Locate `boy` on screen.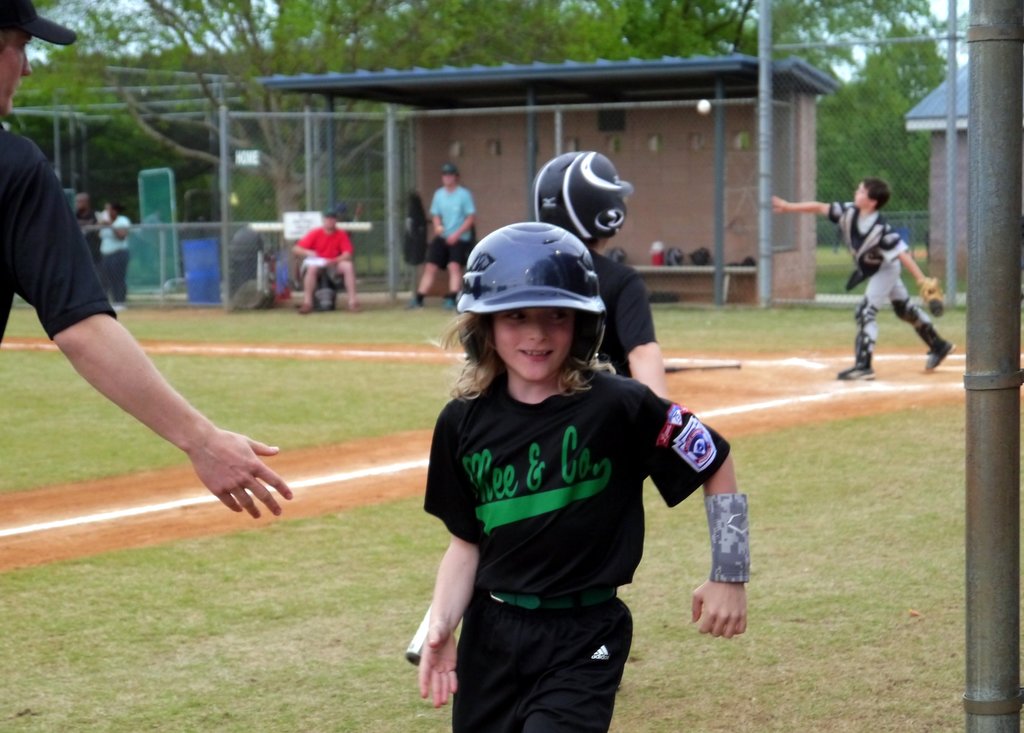
On screen at region(774, 178, 957, 383).
